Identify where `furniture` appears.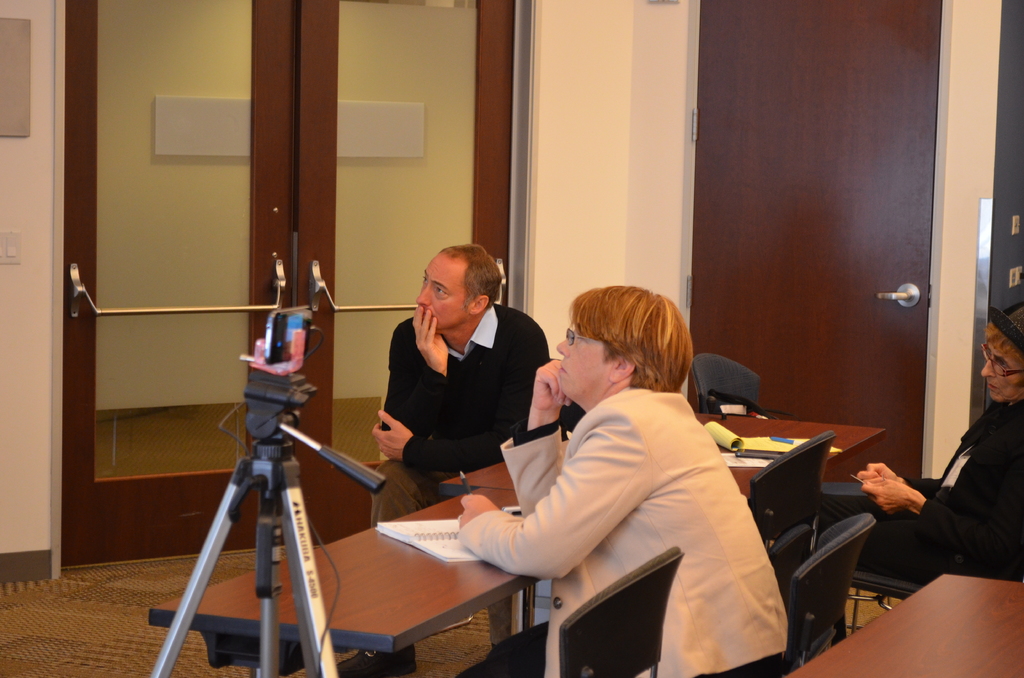
Appears at (819,476,931,508).
